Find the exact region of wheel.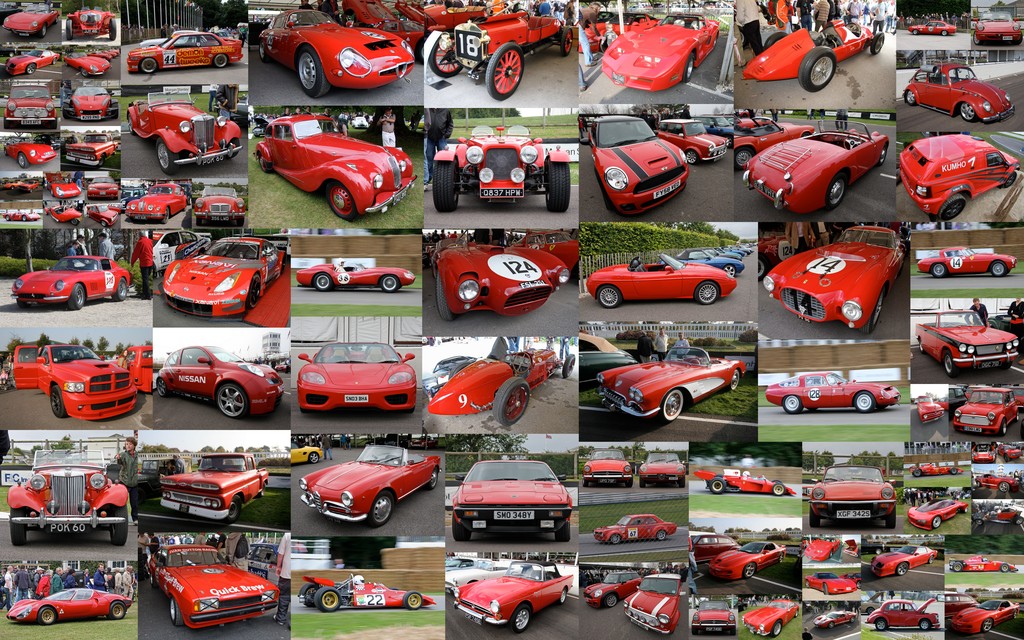
Exact region: Rect(811, 508, 825, 529).
